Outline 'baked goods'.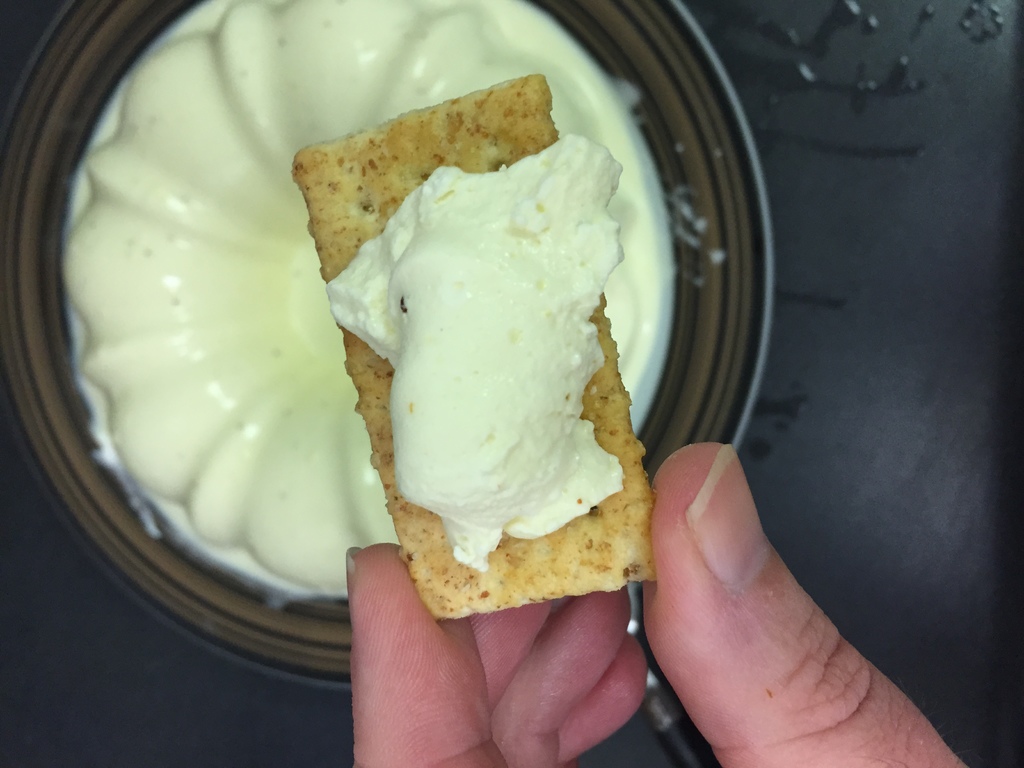
Outline: x1=293, y1=77, x2=657, y2=611.
